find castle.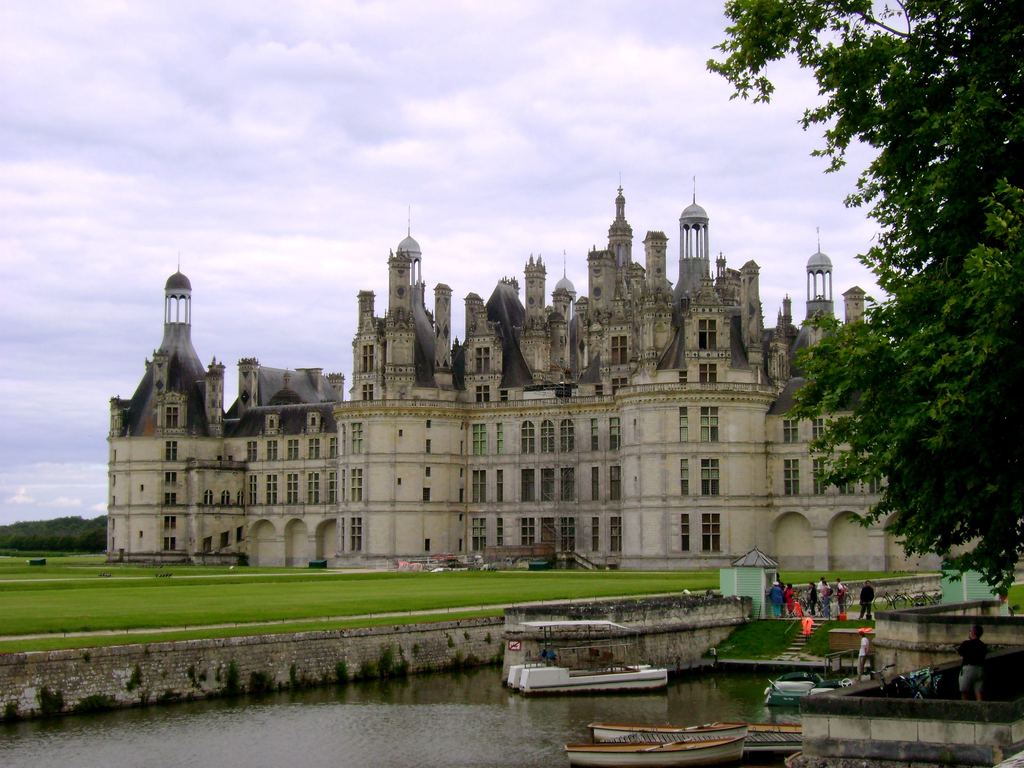
(x1=115, y1=129, x2=887, y2=603).
